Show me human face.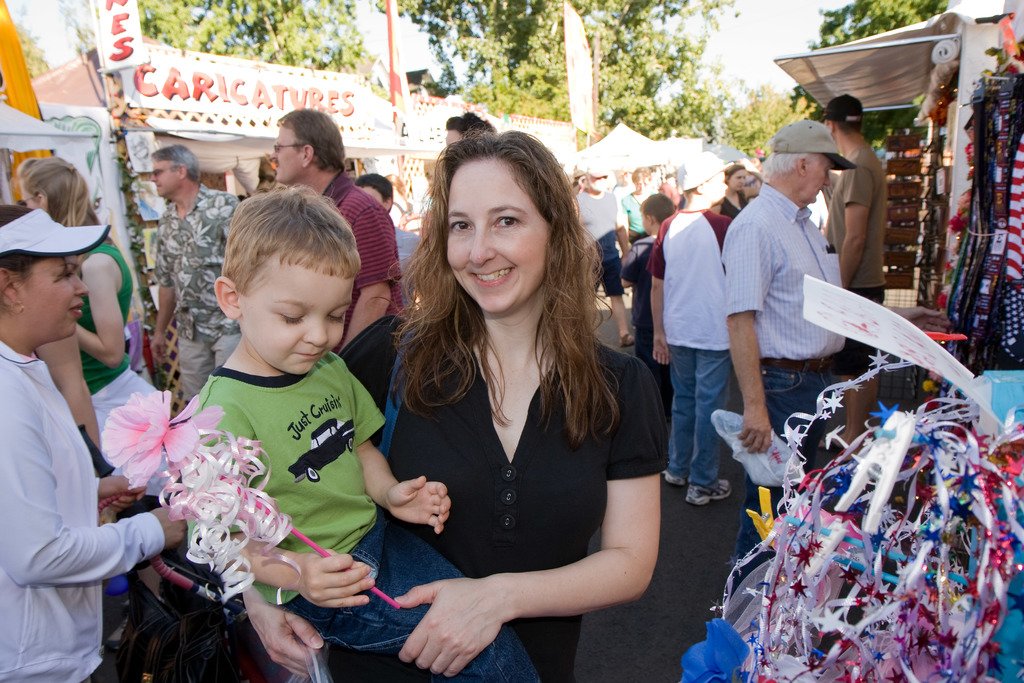
human face is here: (x1=239, y1=255, x2=350, y2=373).
